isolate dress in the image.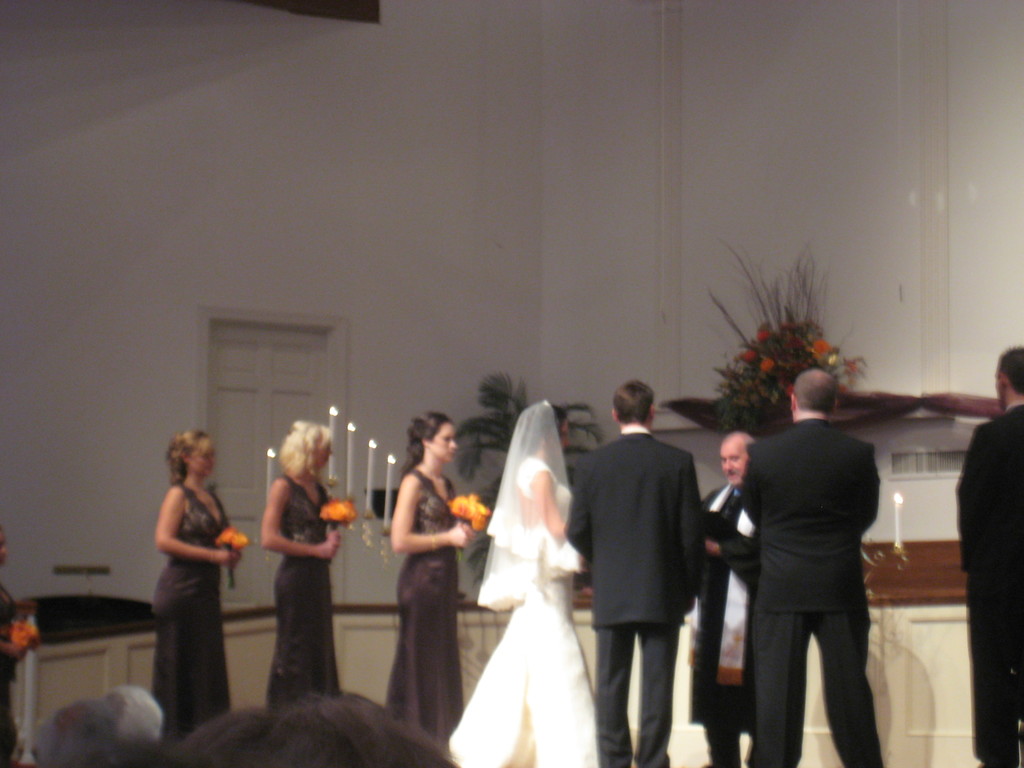
Isolated region: region(271, 475, 340, 709).
